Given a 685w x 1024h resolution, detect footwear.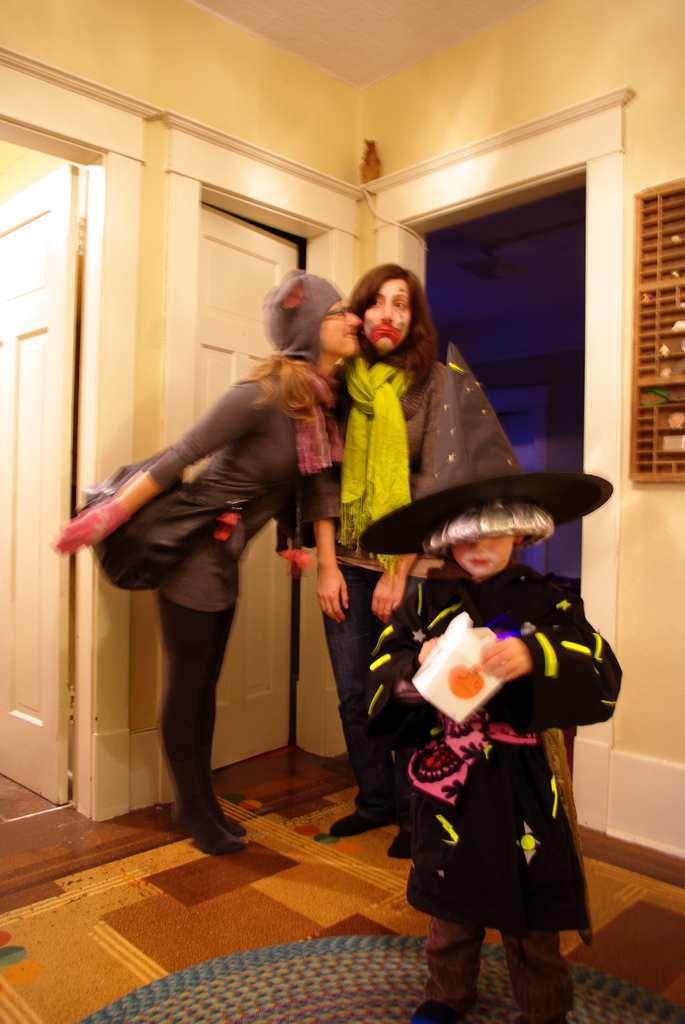
(395,832,420,862).
